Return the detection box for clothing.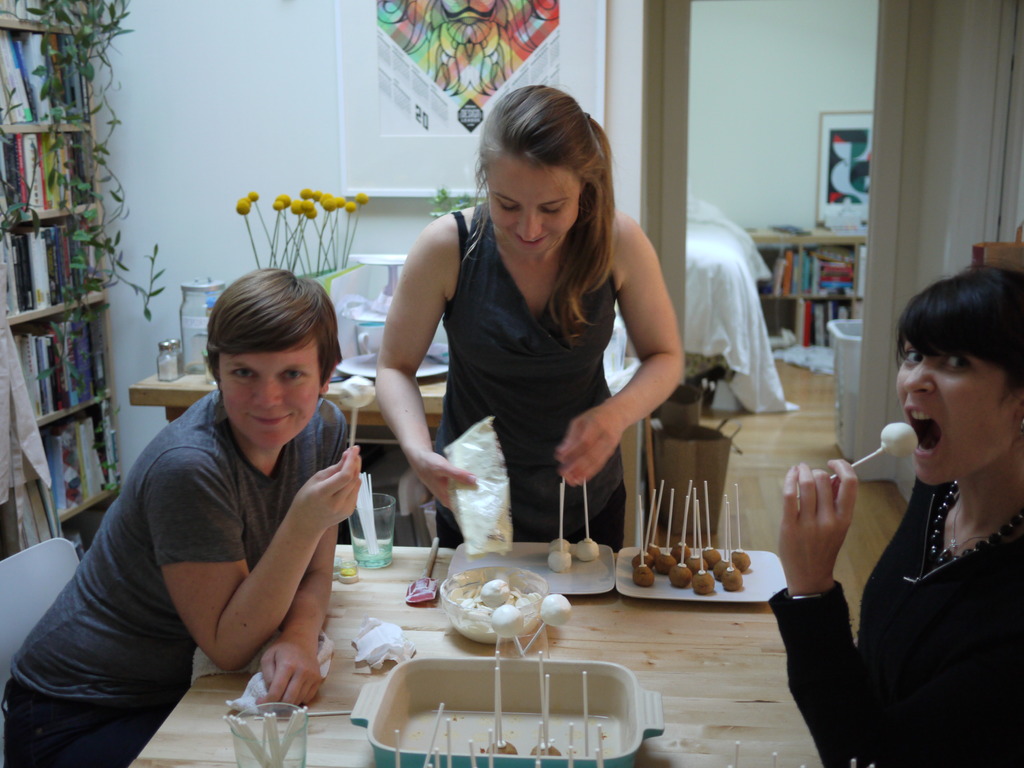
x1=6 y1=387 x2=351 y2=767.
